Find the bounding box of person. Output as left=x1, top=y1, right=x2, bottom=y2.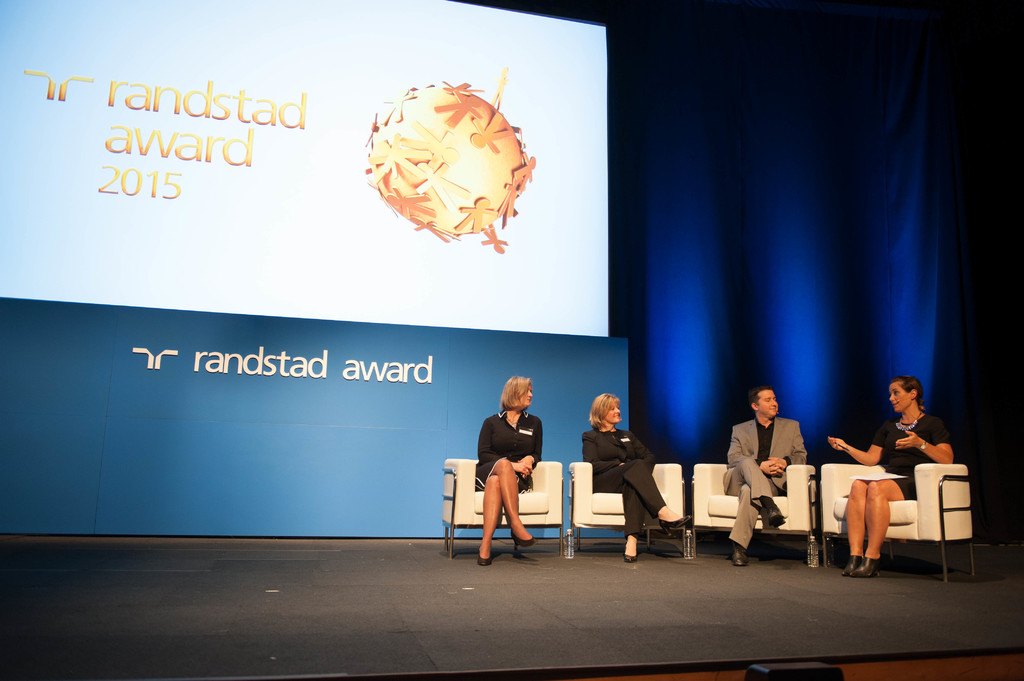
left=721, top=387, right=808, bottom=566.
